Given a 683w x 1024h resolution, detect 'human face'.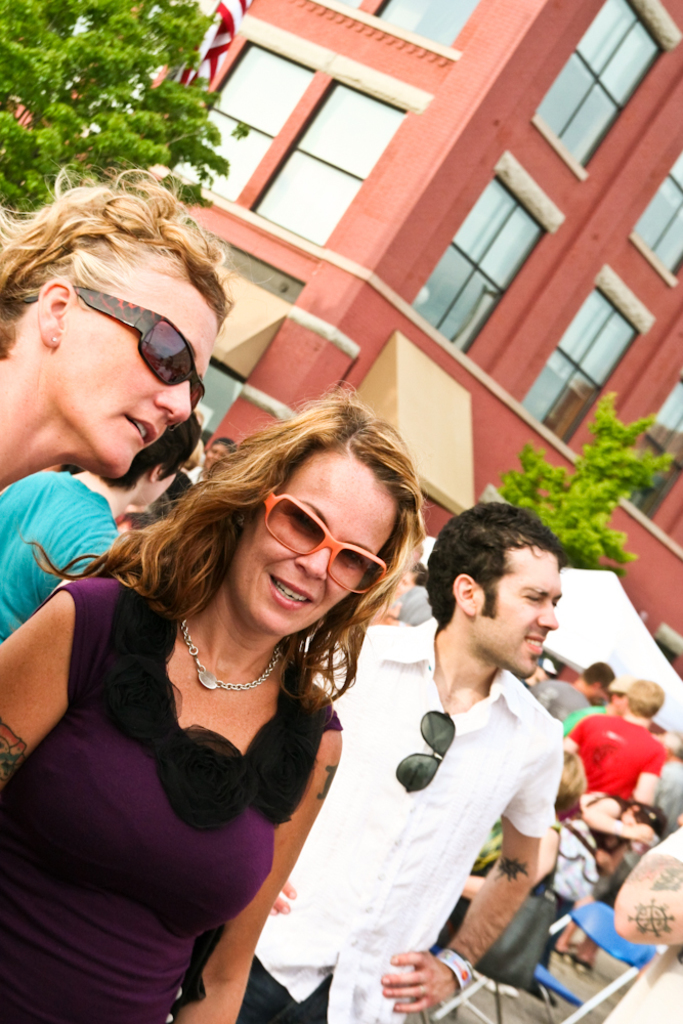
x1=484, y1=557, x2=560, y2=674.
